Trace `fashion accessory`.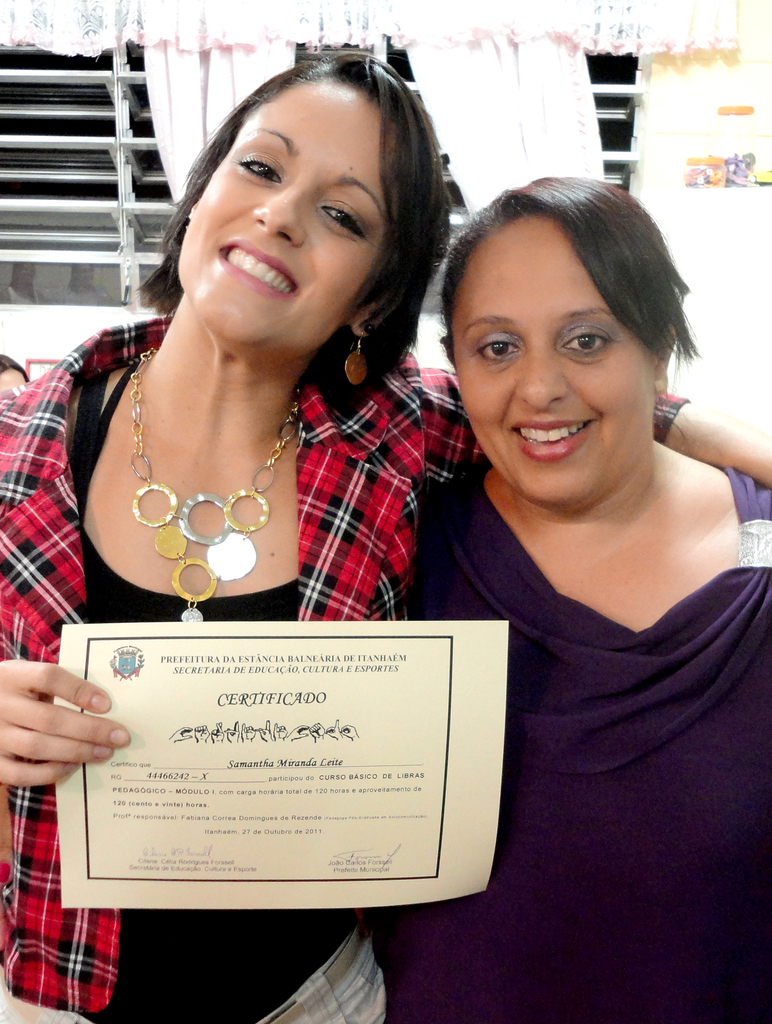
Traced to locate(650, 392, 684, 442).
